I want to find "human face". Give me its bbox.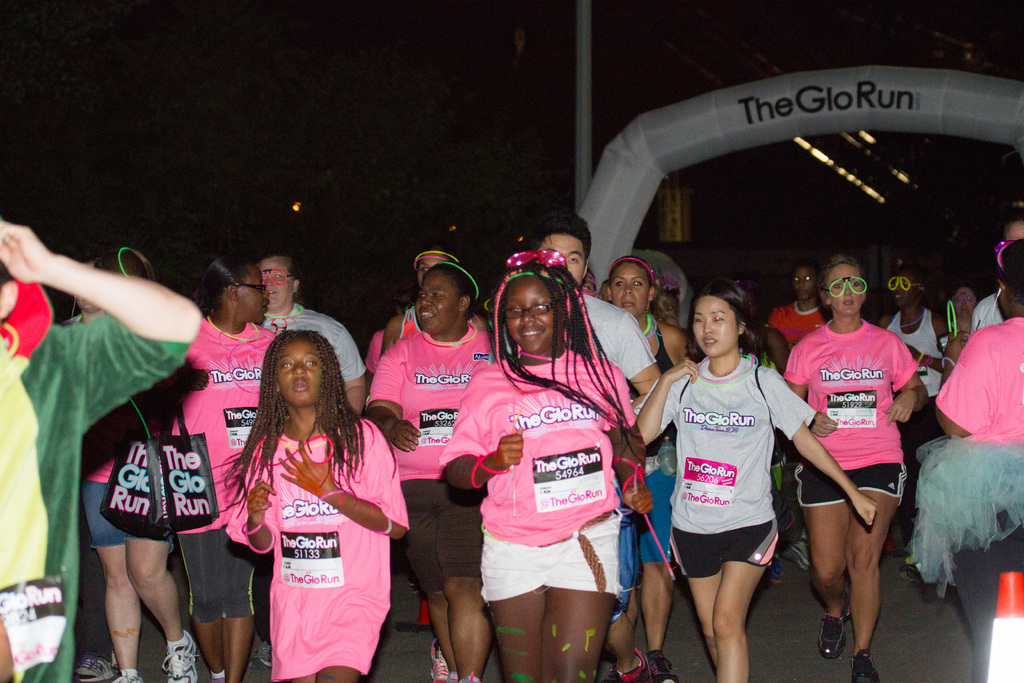
(502, 279, 555, 353).
